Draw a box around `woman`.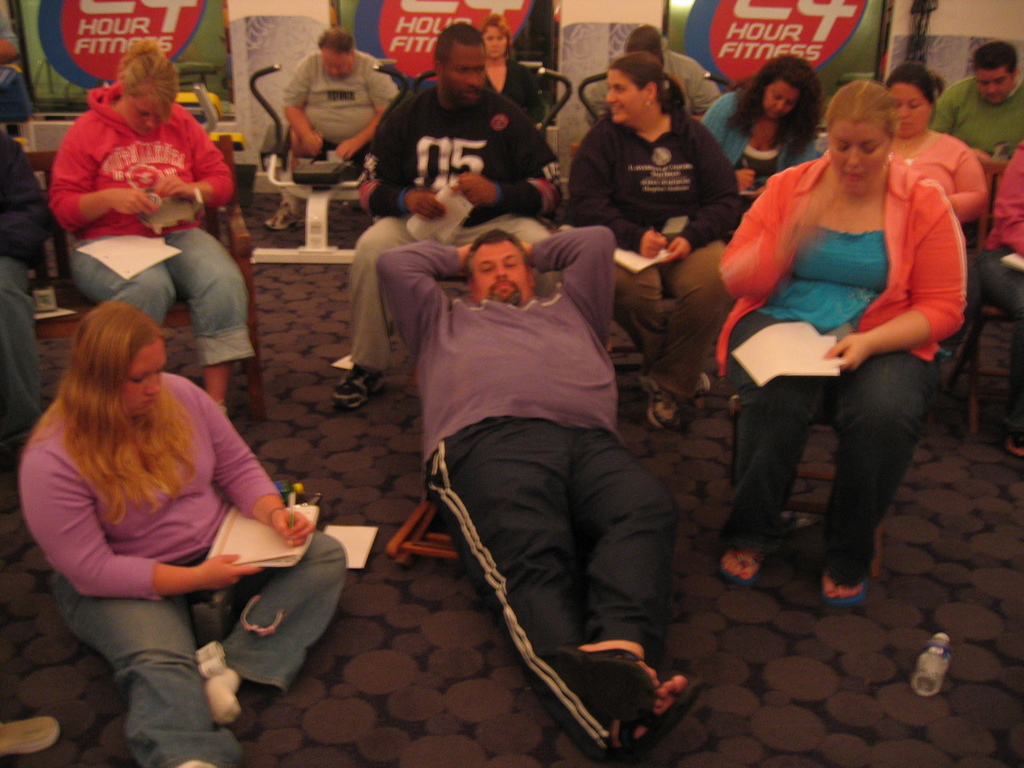
Rect(17, 299, 351, 767).
